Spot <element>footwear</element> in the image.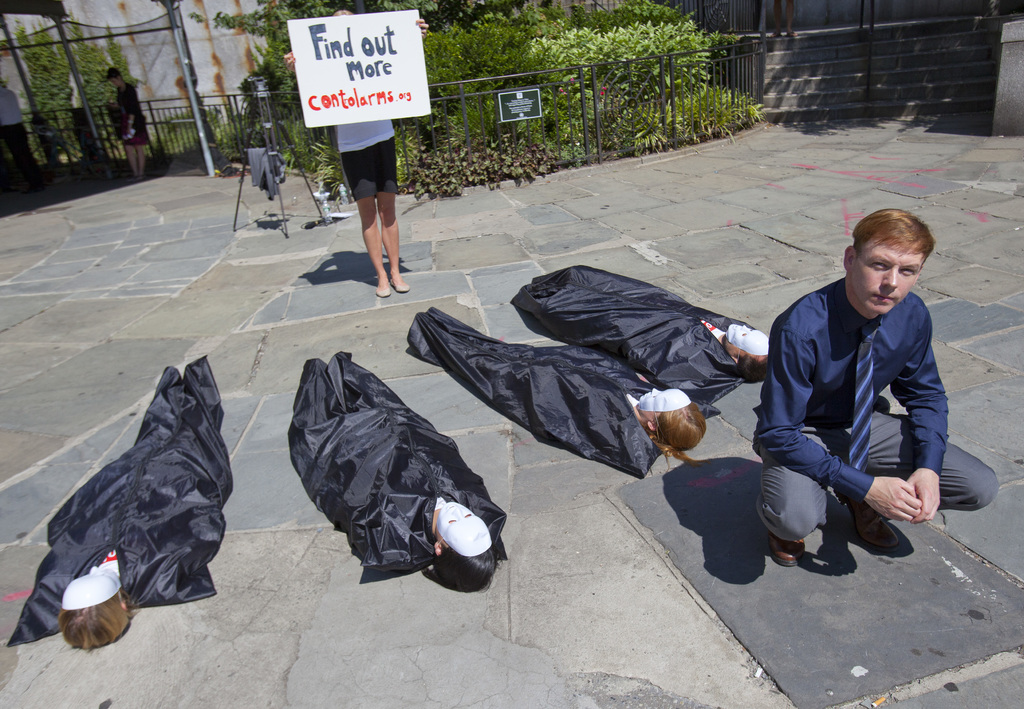
<element>footwear</element> found at x1=390 y1=277 x2=409 y2=293.
